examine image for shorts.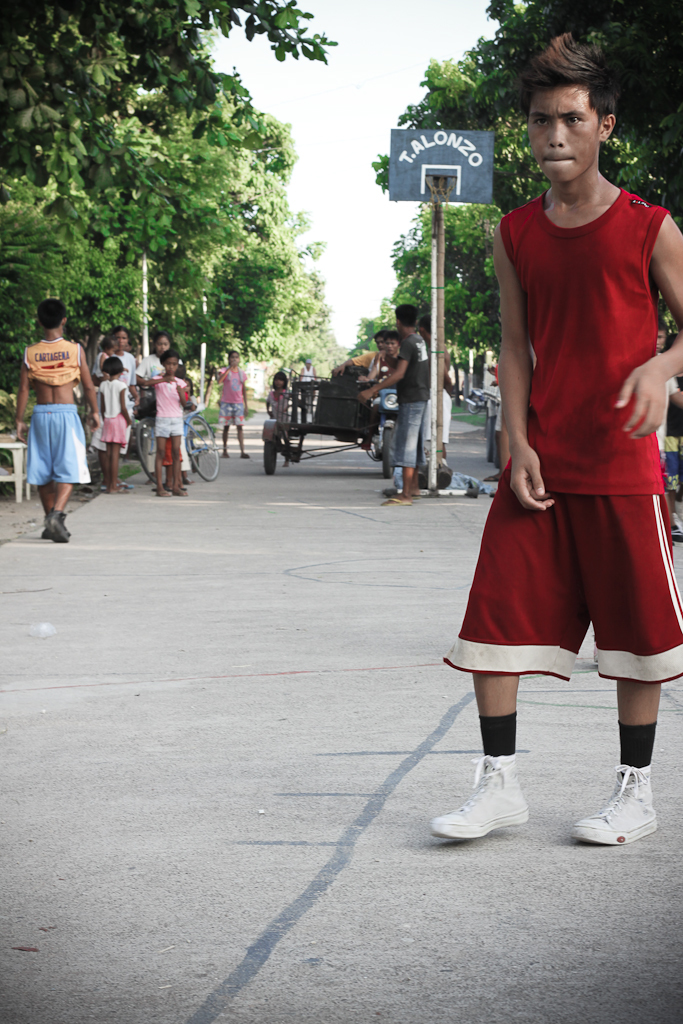
Examination result: [x1=394, y1=403, x2=428, y2=469].
